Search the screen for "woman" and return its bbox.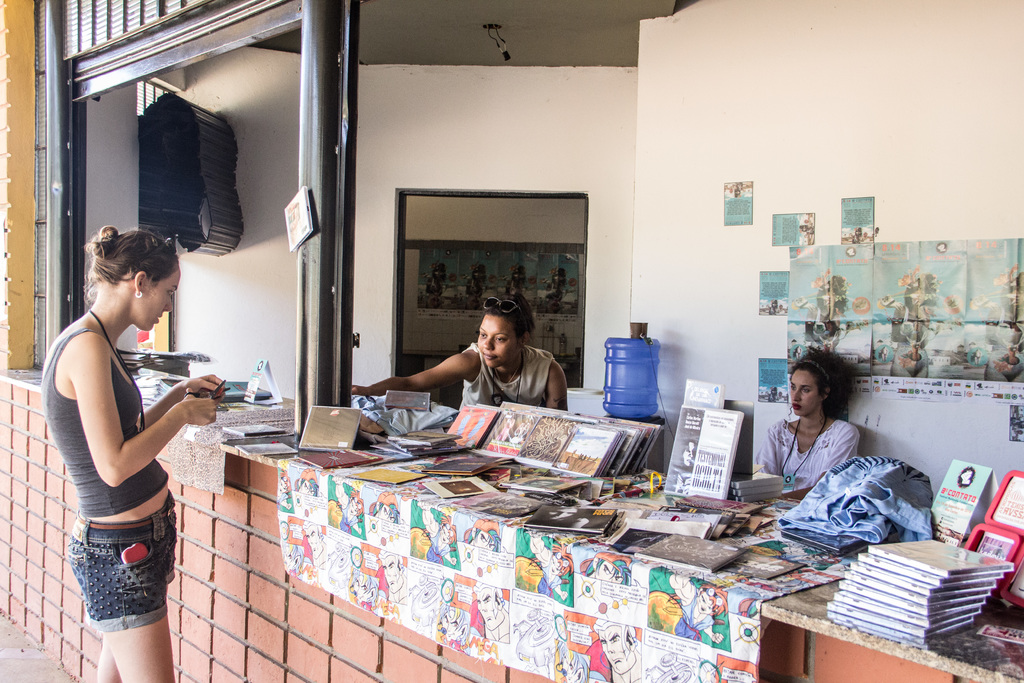
Found: 348, 293, 565, 411.
